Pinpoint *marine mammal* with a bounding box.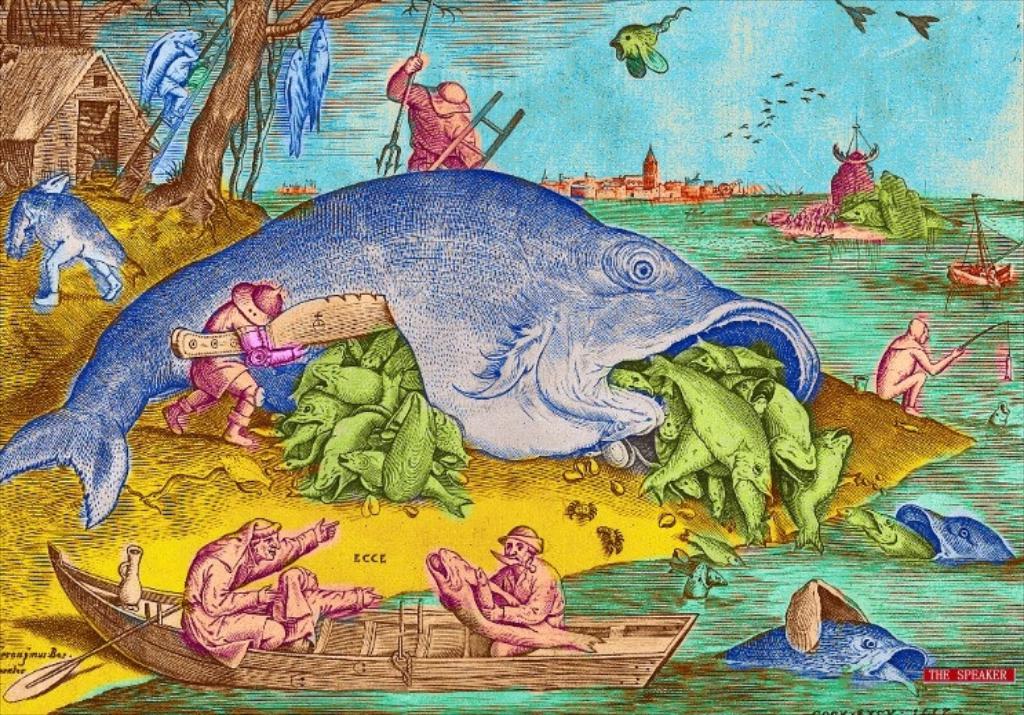
BBox(711, 613, 937, 689).
